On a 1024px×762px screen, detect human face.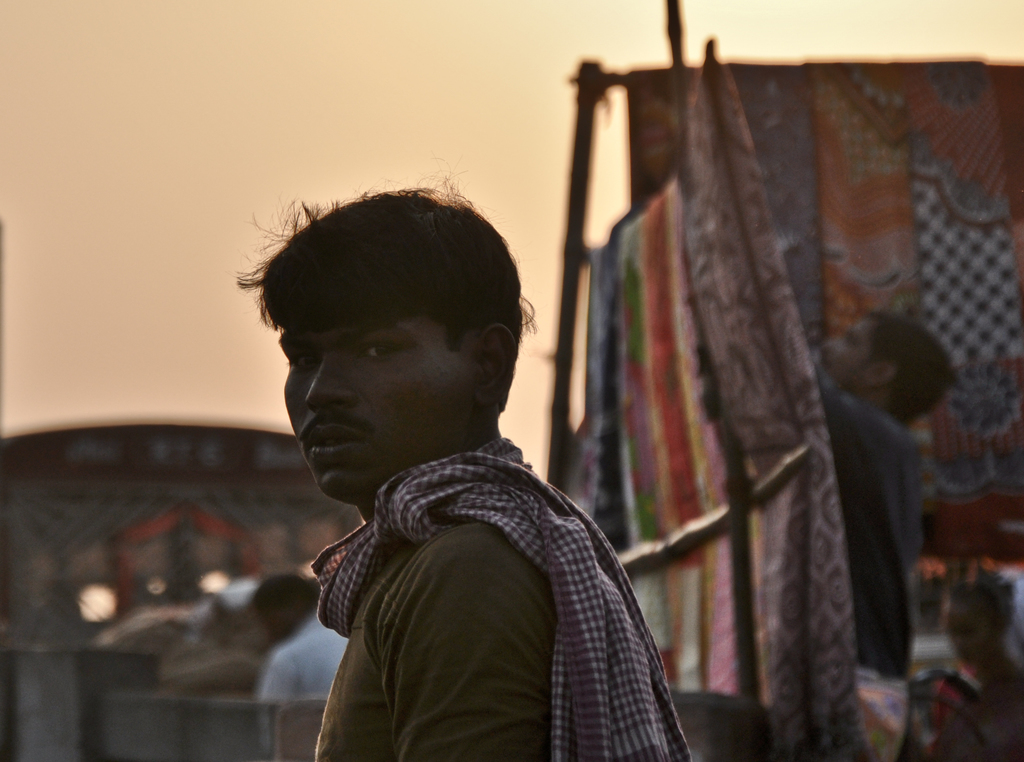
817/315/869/386.
